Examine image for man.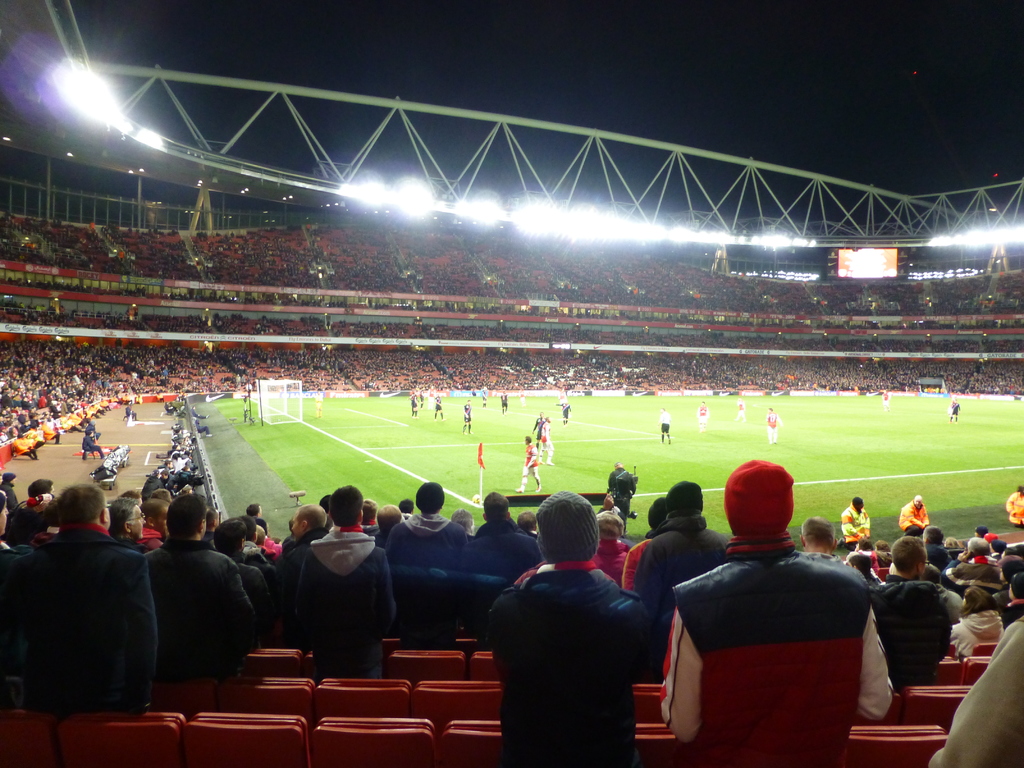
Examination result: [873,531,963,684].
